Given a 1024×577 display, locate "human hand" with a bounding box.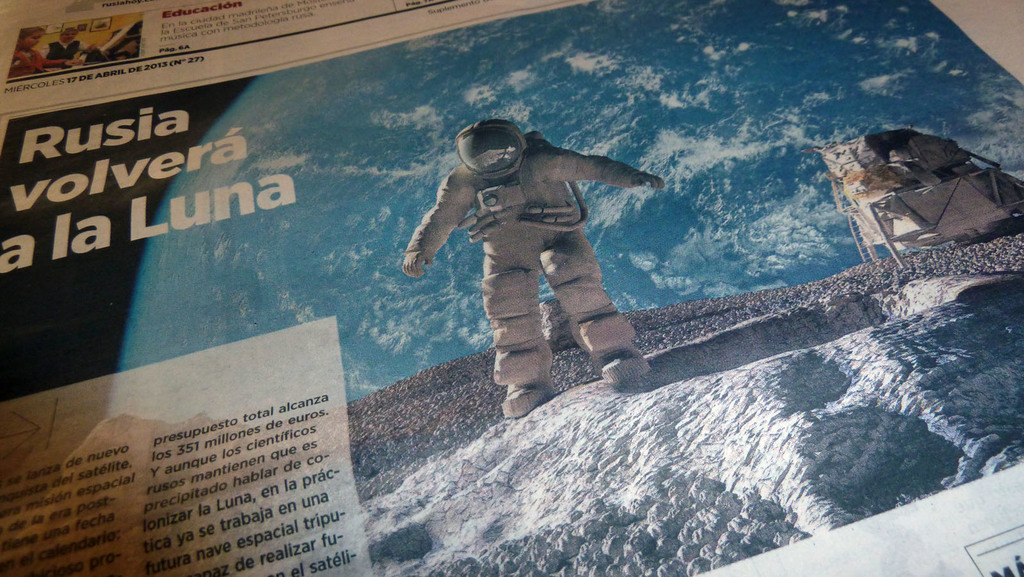
Located: bbox(63, 57, 85, 65).
